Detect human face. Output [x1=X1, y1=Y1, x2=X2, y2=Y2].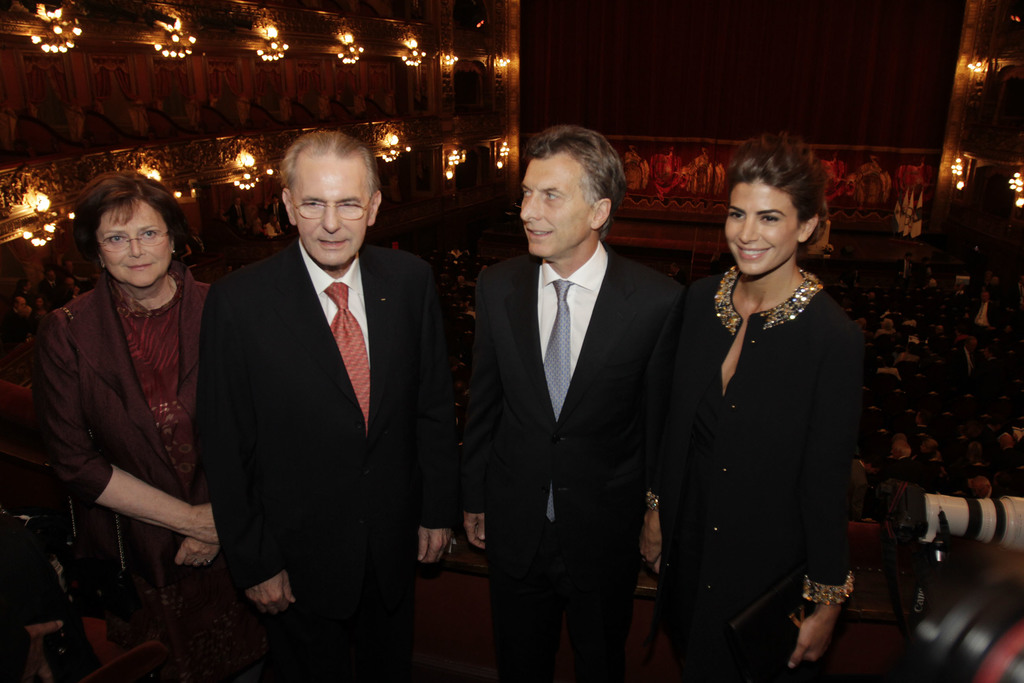
[x1=723, y1=183, x2=798, y2=274].
